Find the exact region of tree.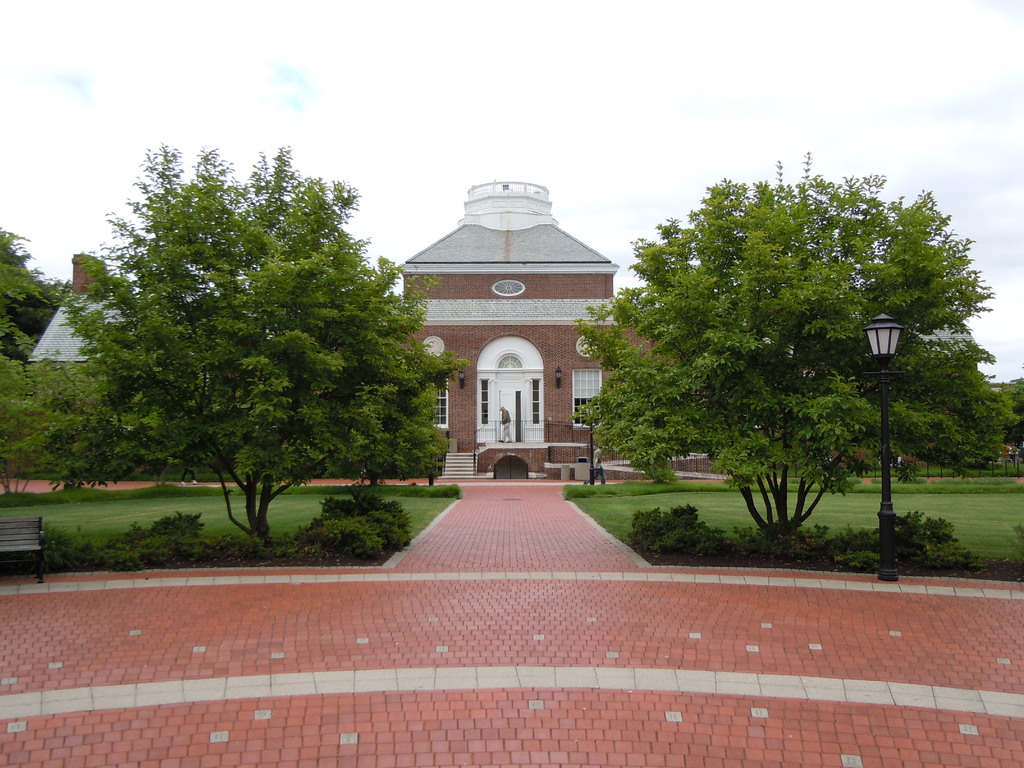
Exact region: 600,167,974,545.
